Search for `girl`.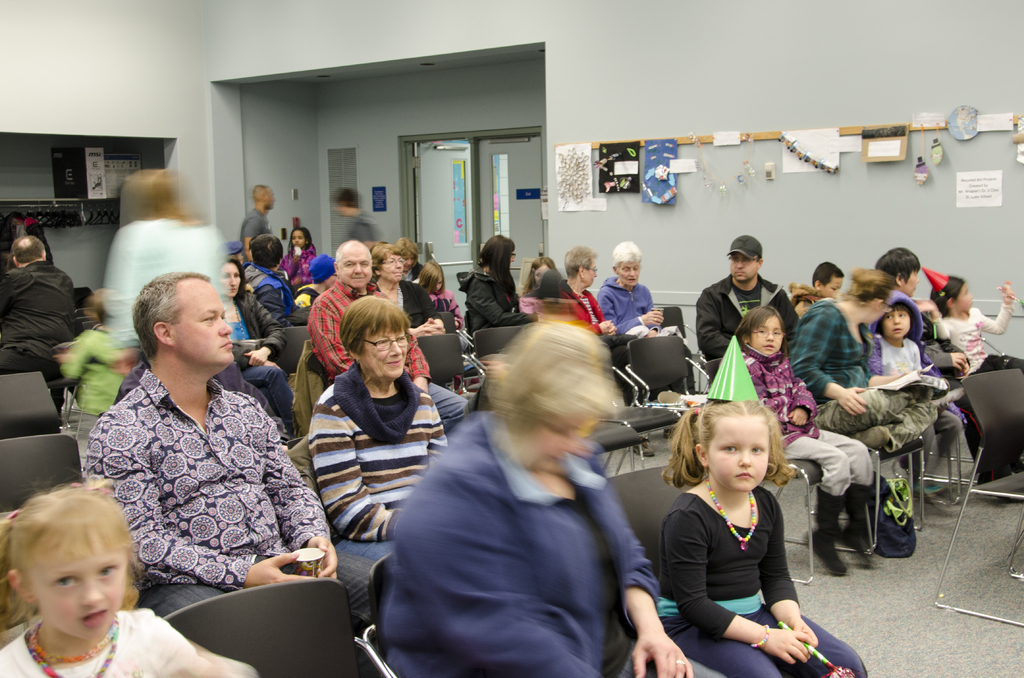
Found at rect(278, 229, 318, 287).
